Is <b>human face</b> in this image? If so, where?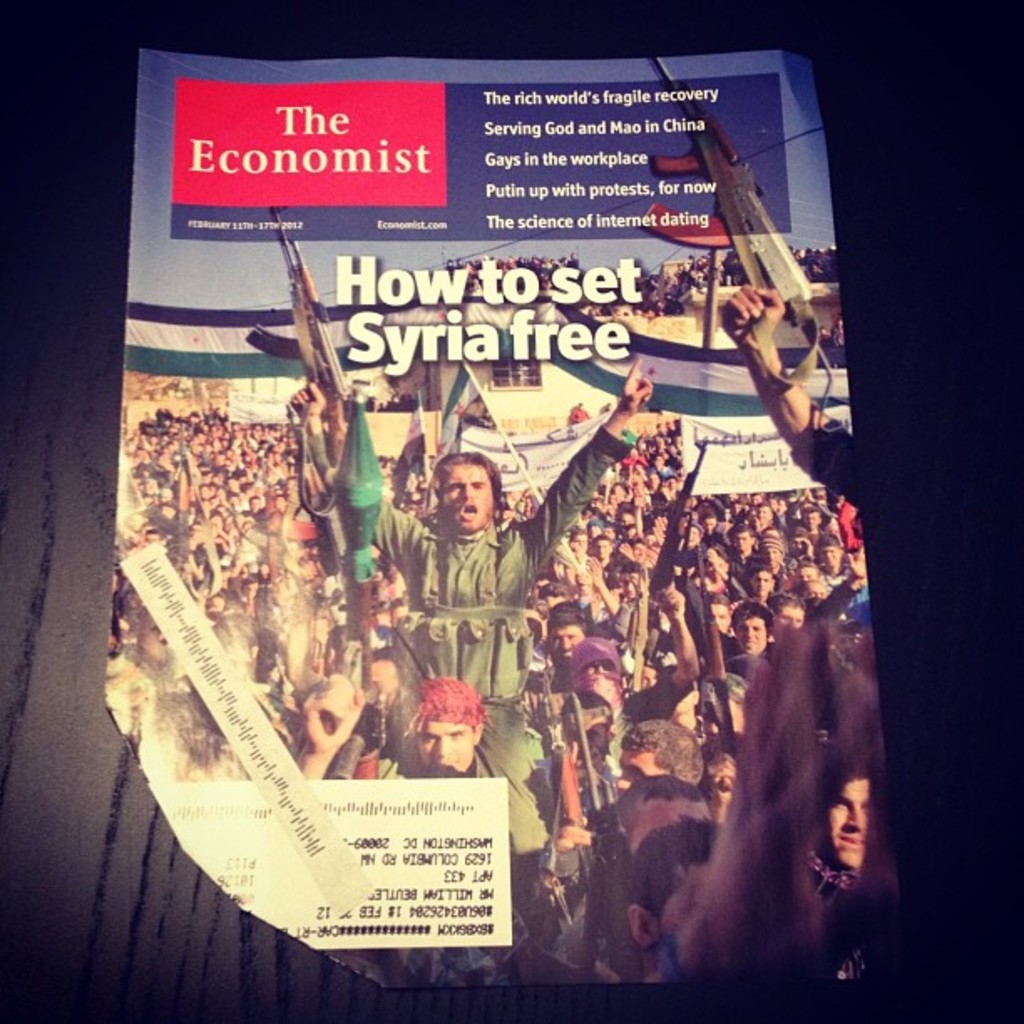
Yes, at bbox=[412, 716, 474, 765].
